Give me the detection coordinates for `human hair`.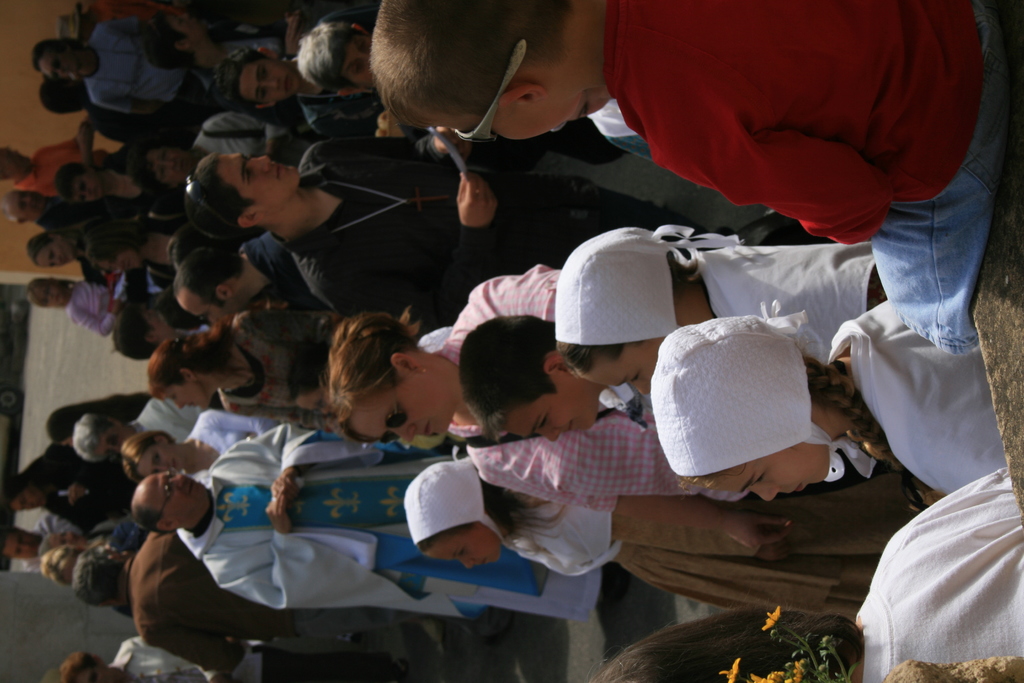
[left=305, top=301, right=439, bottom=441].
